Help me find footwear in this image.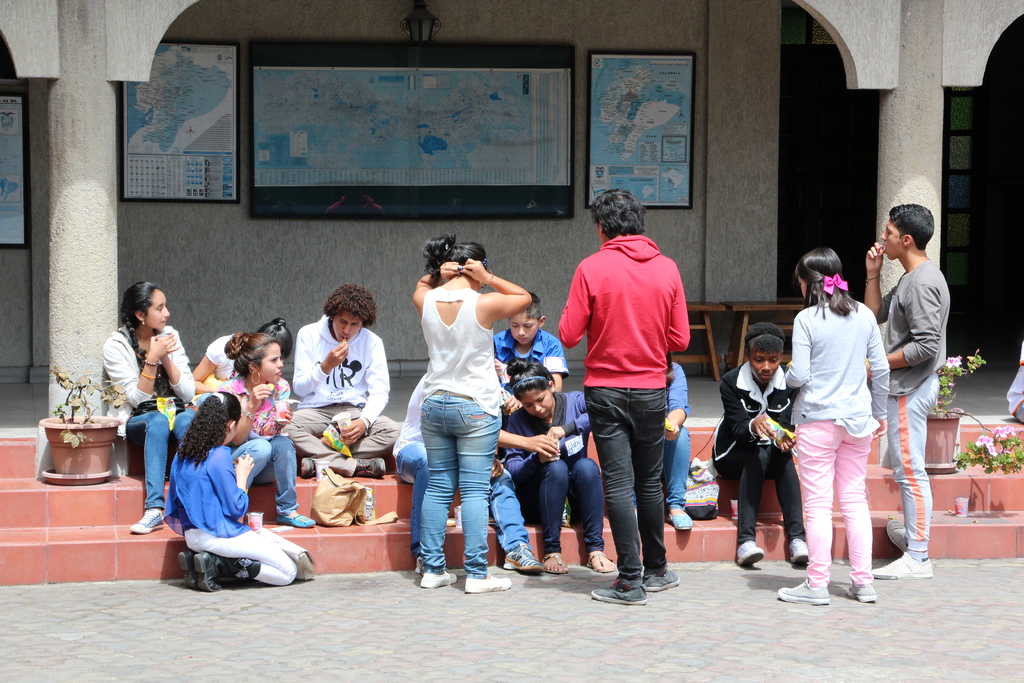
Found it: 640 562 678 589.
